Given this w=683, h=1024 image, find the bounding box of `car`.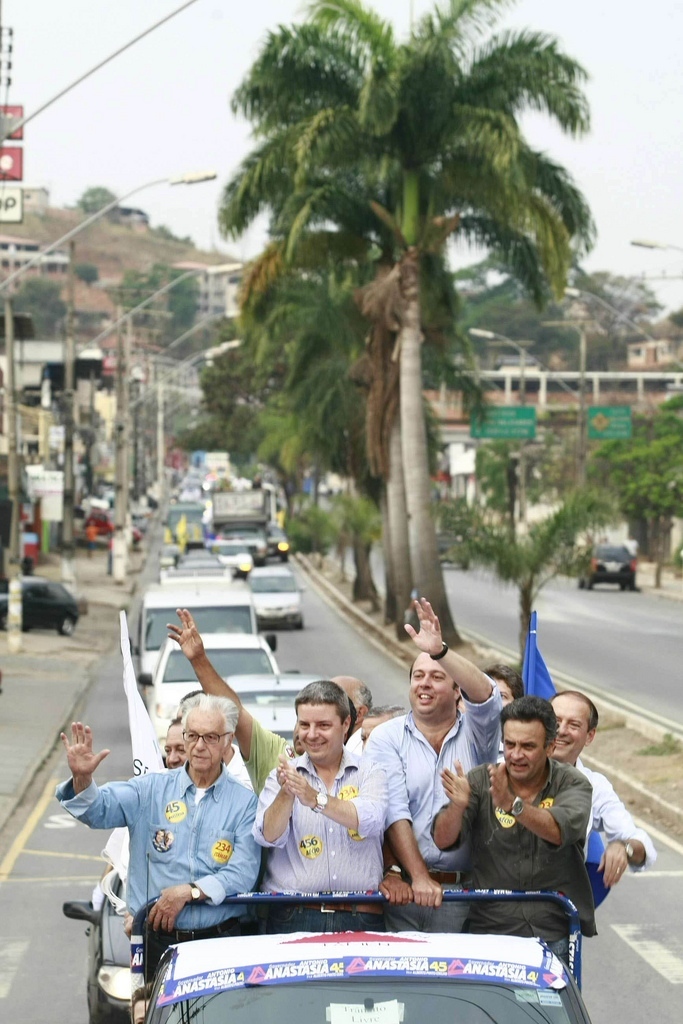
[246, 565, 301, 633].
